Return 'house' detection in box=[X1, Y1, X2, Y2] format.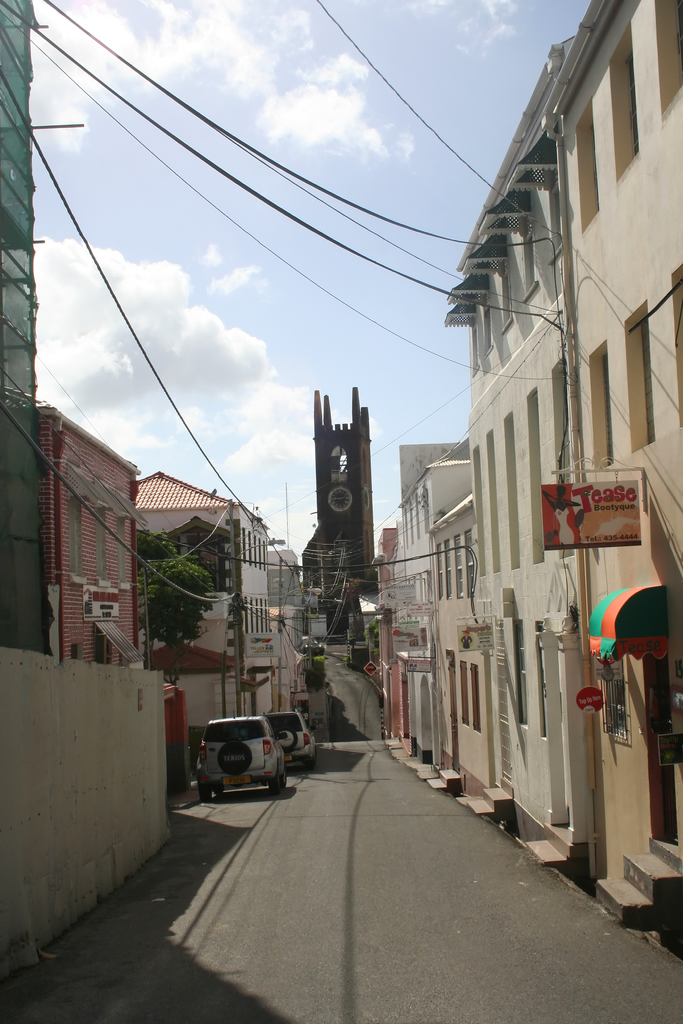
box=[383, 461, 433, 757].
